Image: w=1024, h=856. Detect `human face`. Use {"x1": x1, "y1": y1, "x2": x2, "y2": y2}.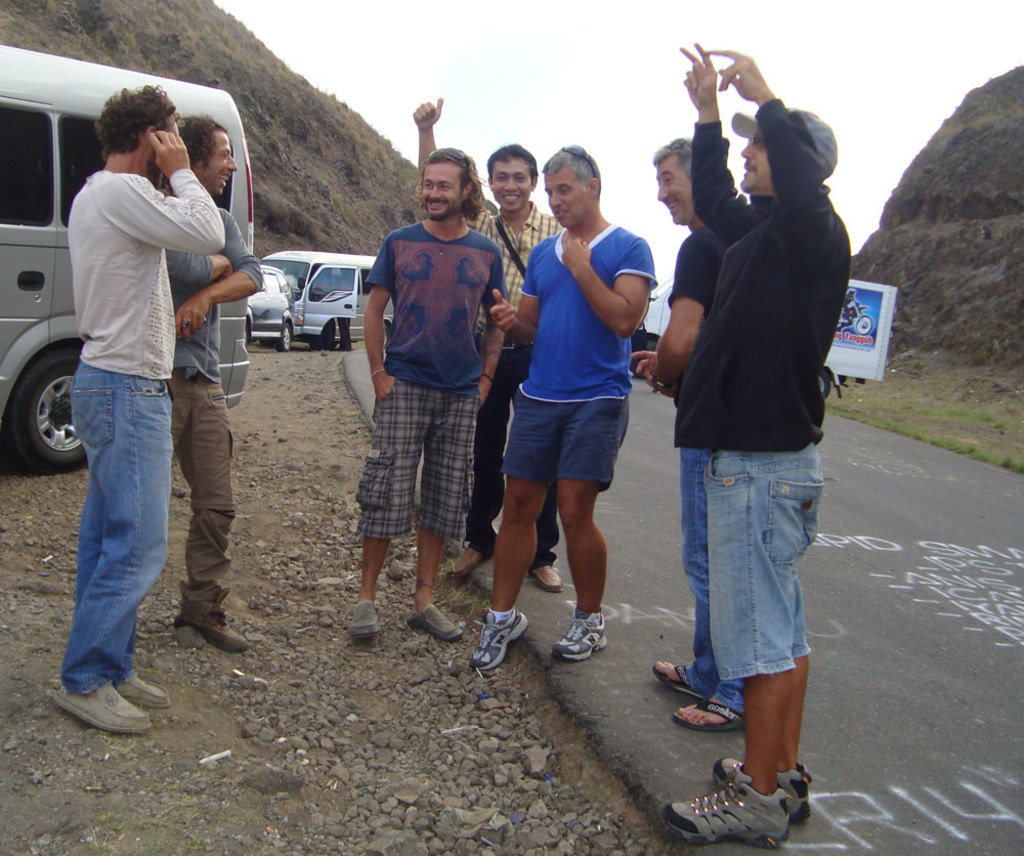
{"x1": 545, "y1": 171, "x2": 591, "y2": 223}.
